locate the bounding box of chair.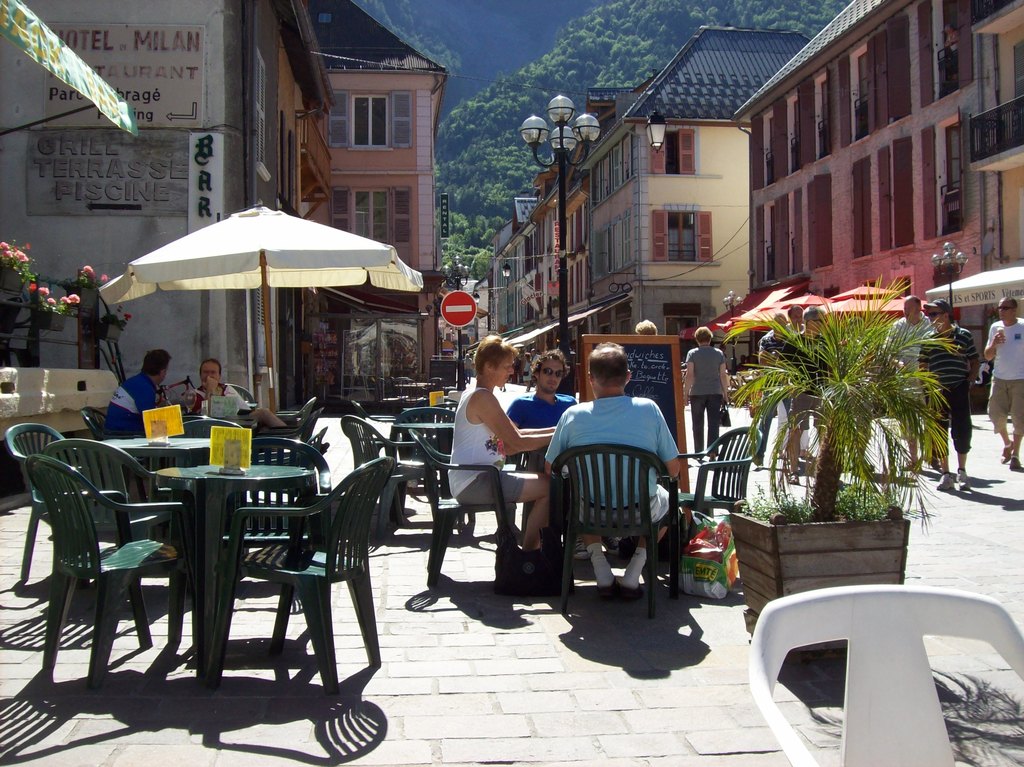
Bounding box: box=[85, 403, 115, 440].
